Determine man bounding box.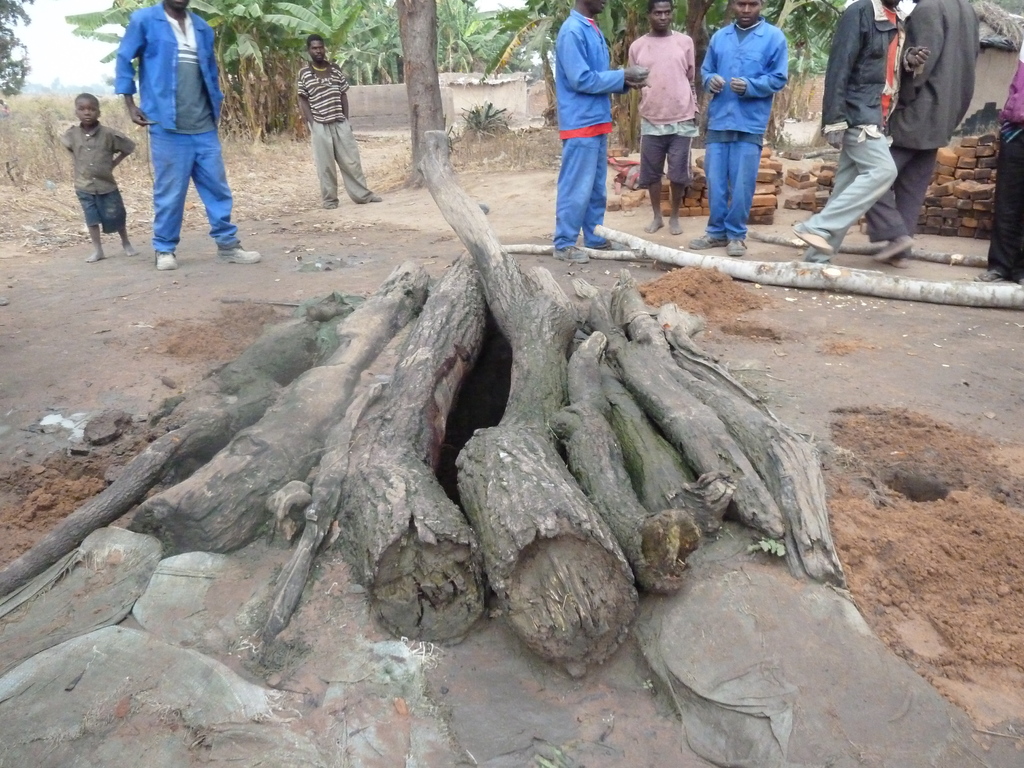
Determined: bbox(297, 35, 383, 207).
